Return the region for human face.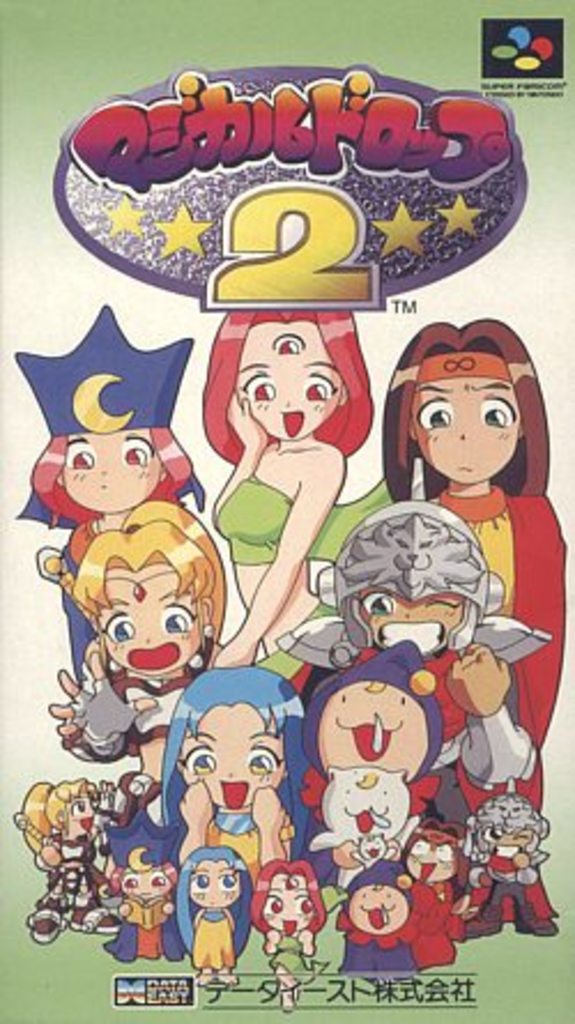
(x1=230, y1=318, x2=350, y2=446).
